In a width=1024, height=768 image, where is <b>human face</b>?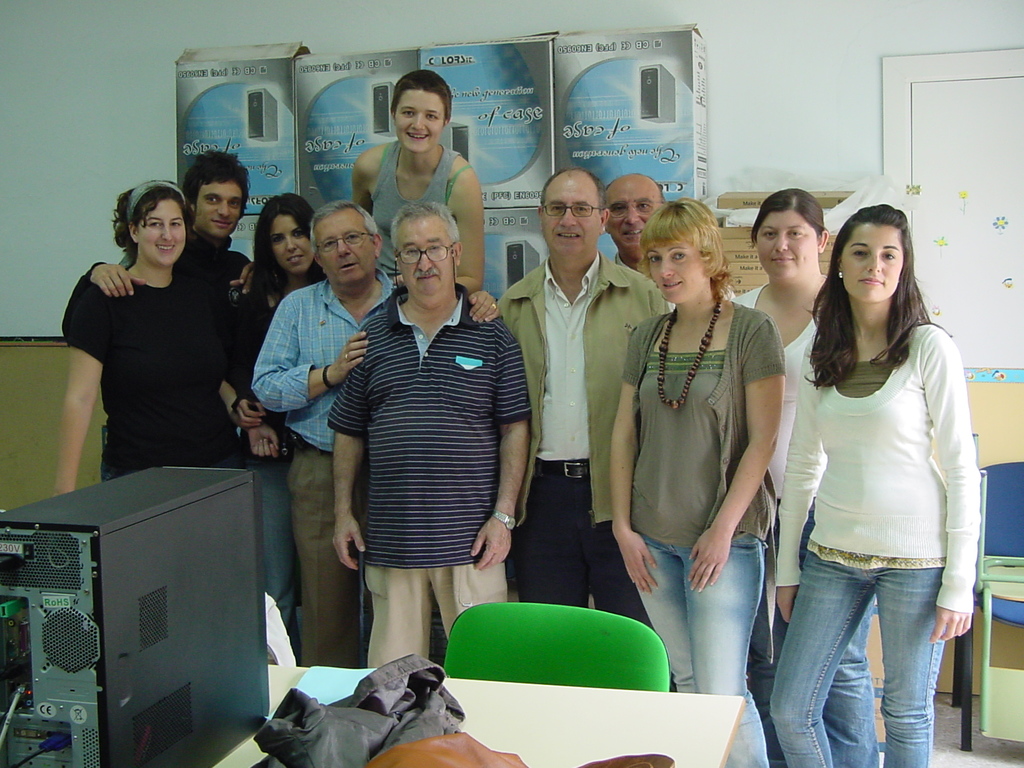
{"left": 135, "top": 195, "right": 187, "bottom": 269}.
